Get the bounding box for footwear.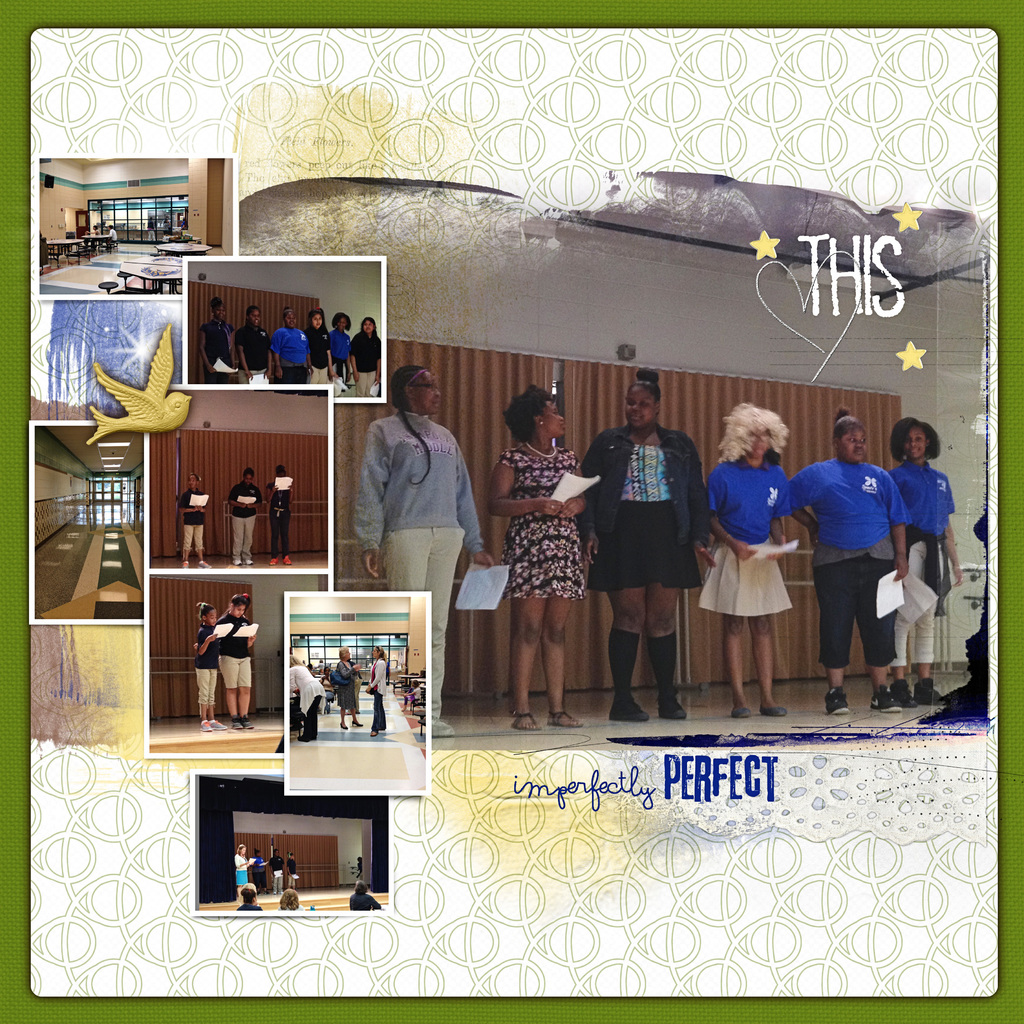
x1=870, y1=682, x2=903, y2=713.
